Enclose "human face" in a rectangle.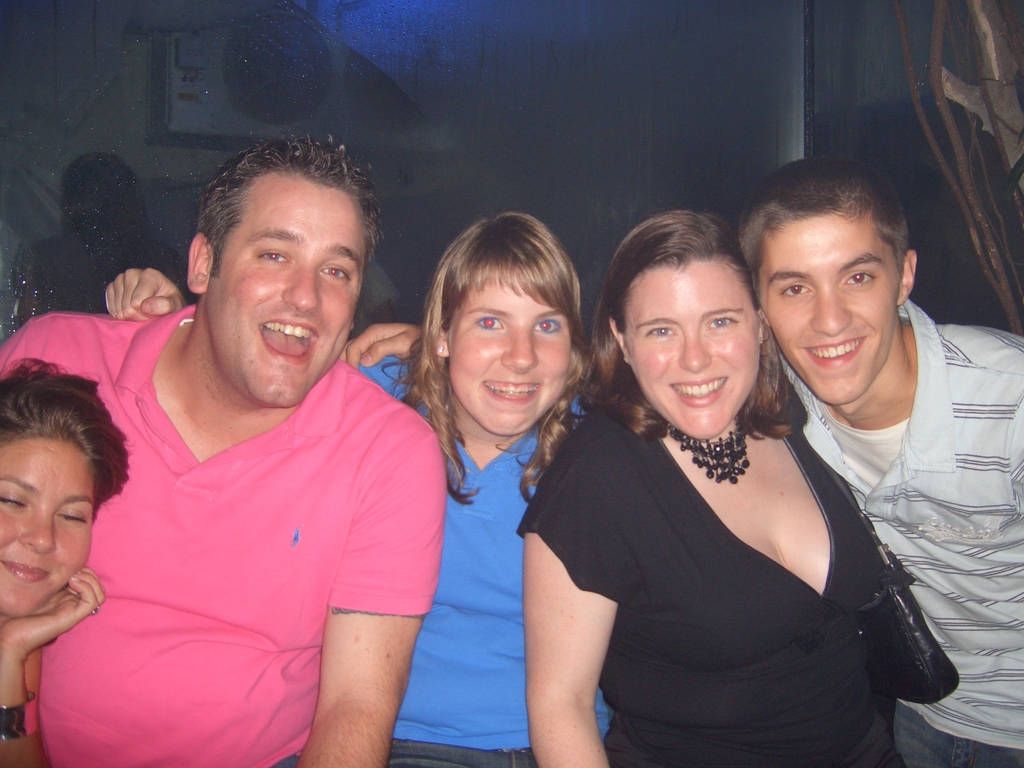
{"left": 758, "top": 214, "right": 902, "bottom": 406}.
